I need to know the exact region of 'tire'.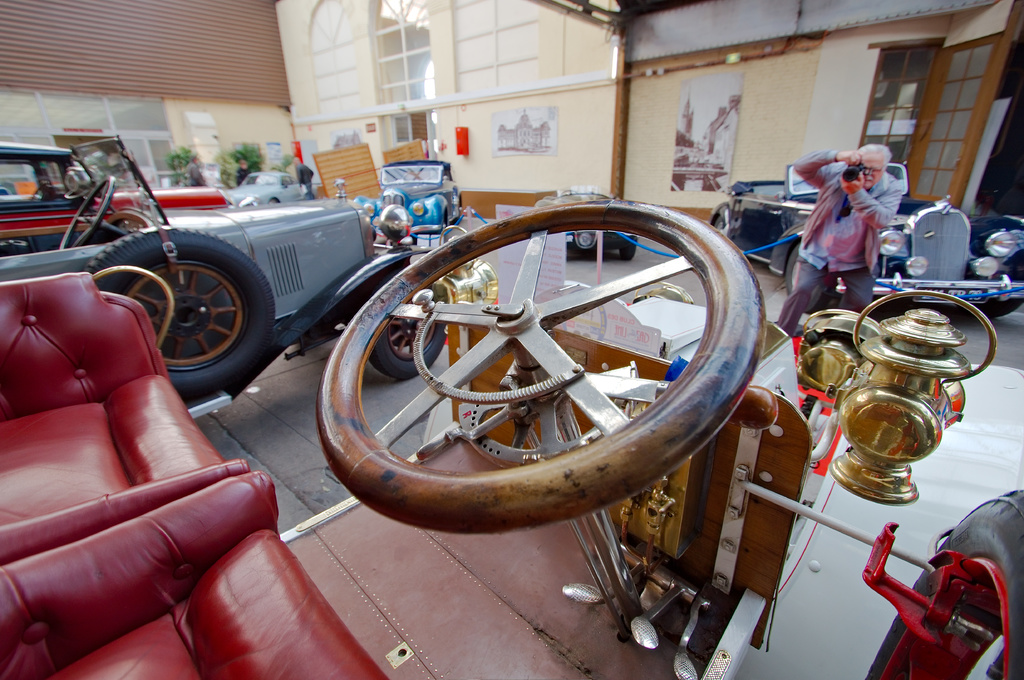
Region: bbox=(457, 201, 465, 225).
